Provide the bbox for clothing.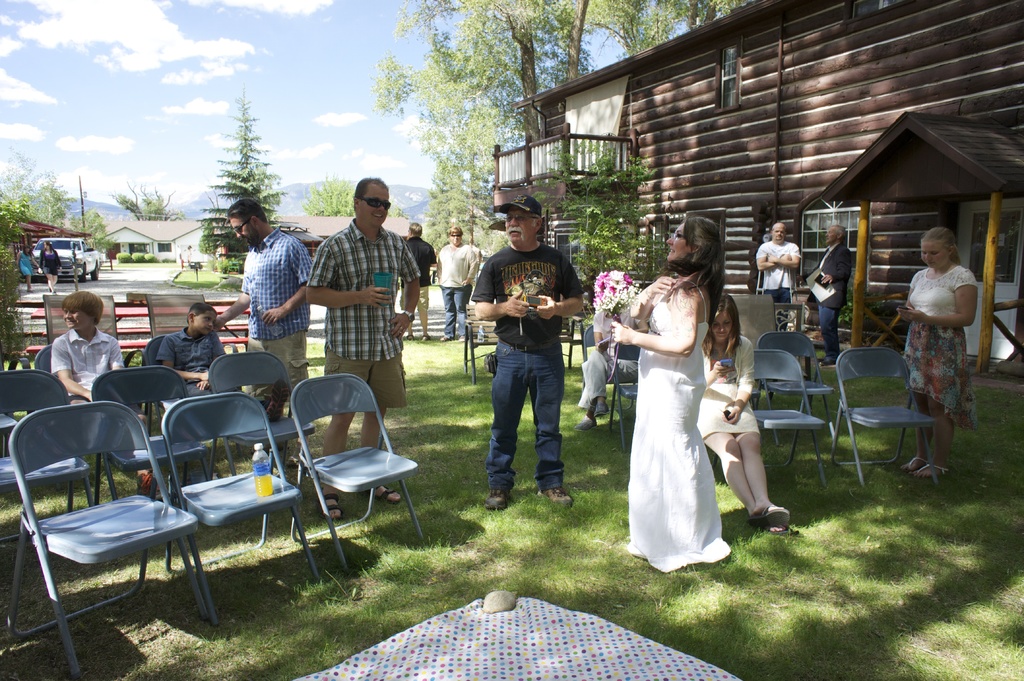
{"left": 900, "top": 265, "right": 975, "bottom": 429}.
